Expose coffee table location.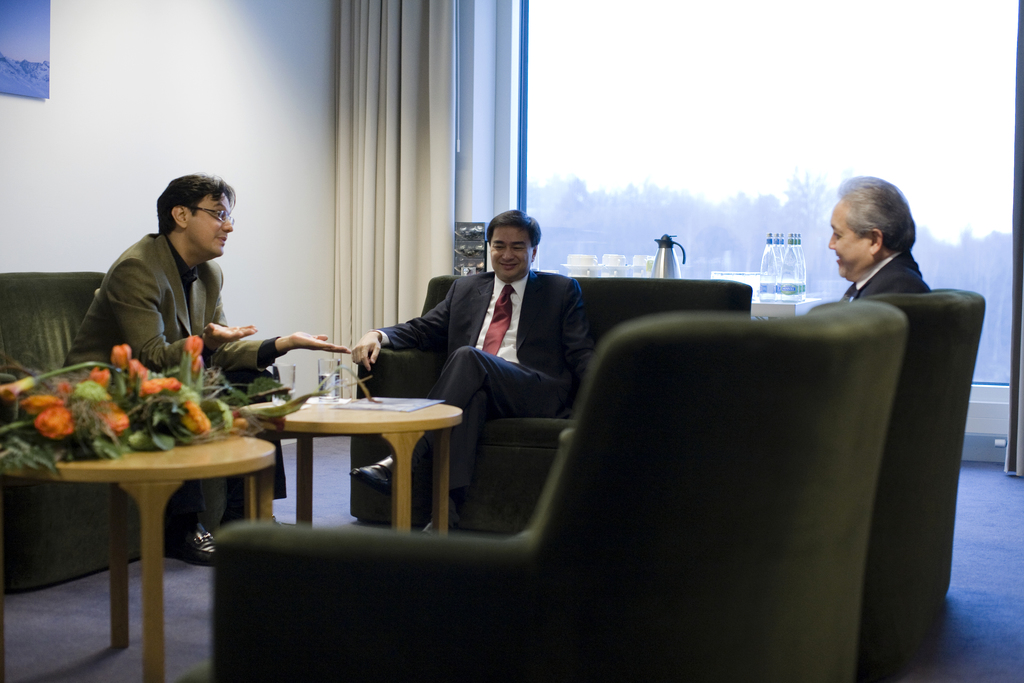
Exposed at [218,380,484,527].
